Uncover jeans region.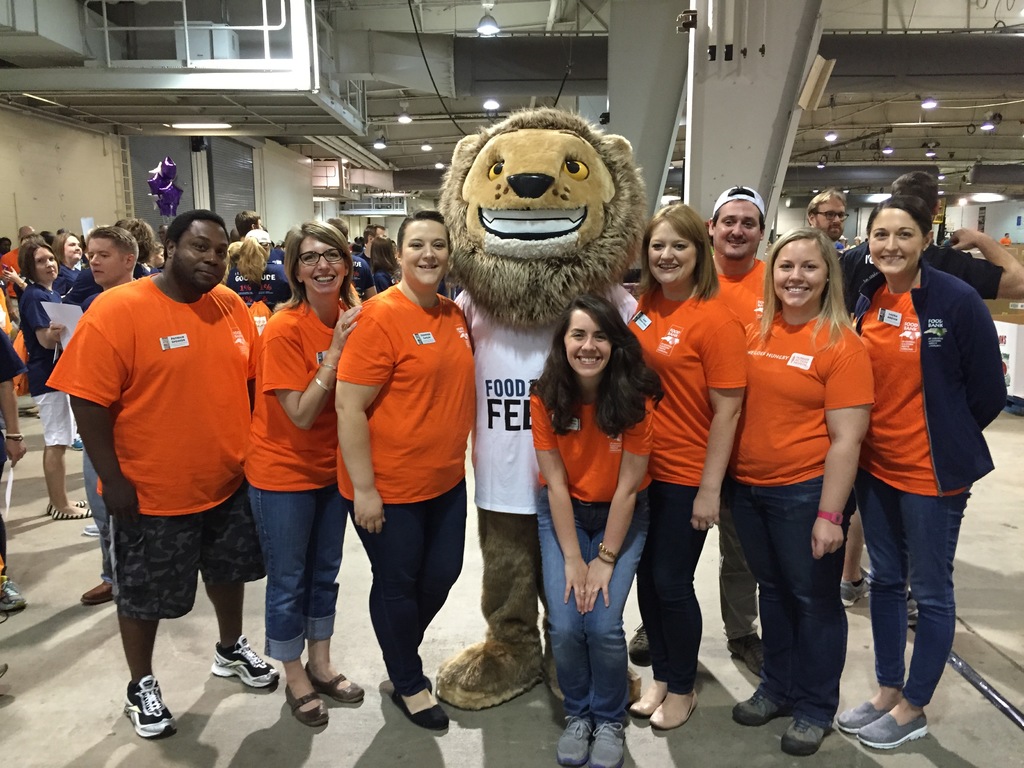
Uncovered: <region>860, 472, 973, 723</region>.
